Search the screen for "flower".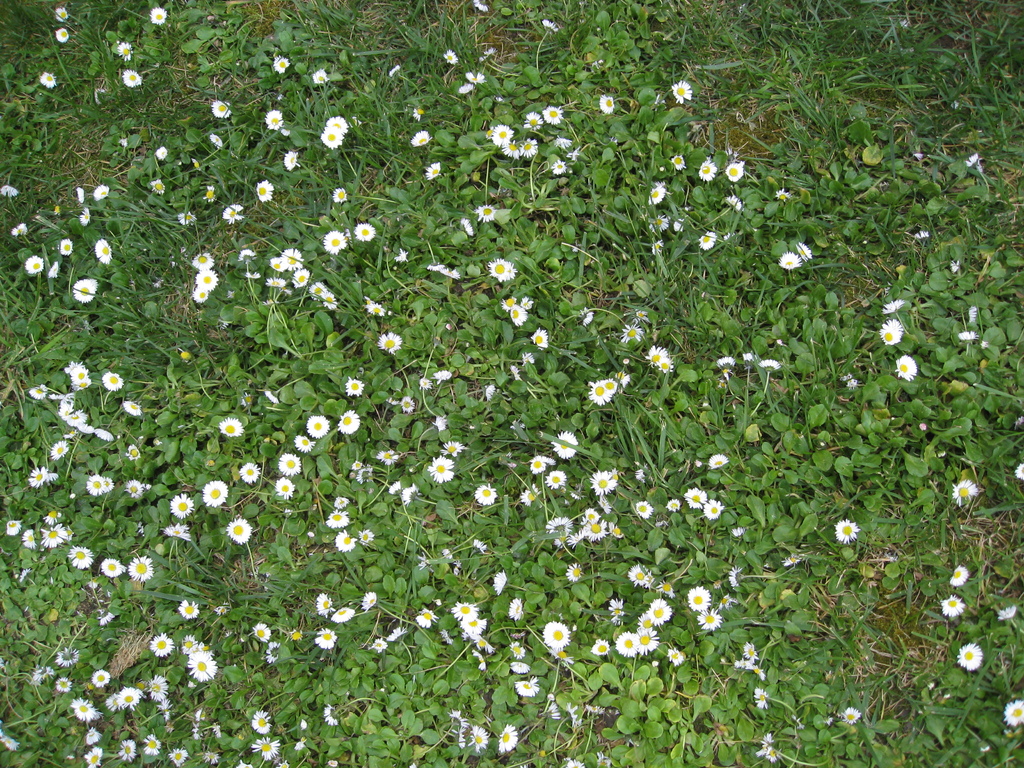
Found at box=[428, 163, 446, 179].
